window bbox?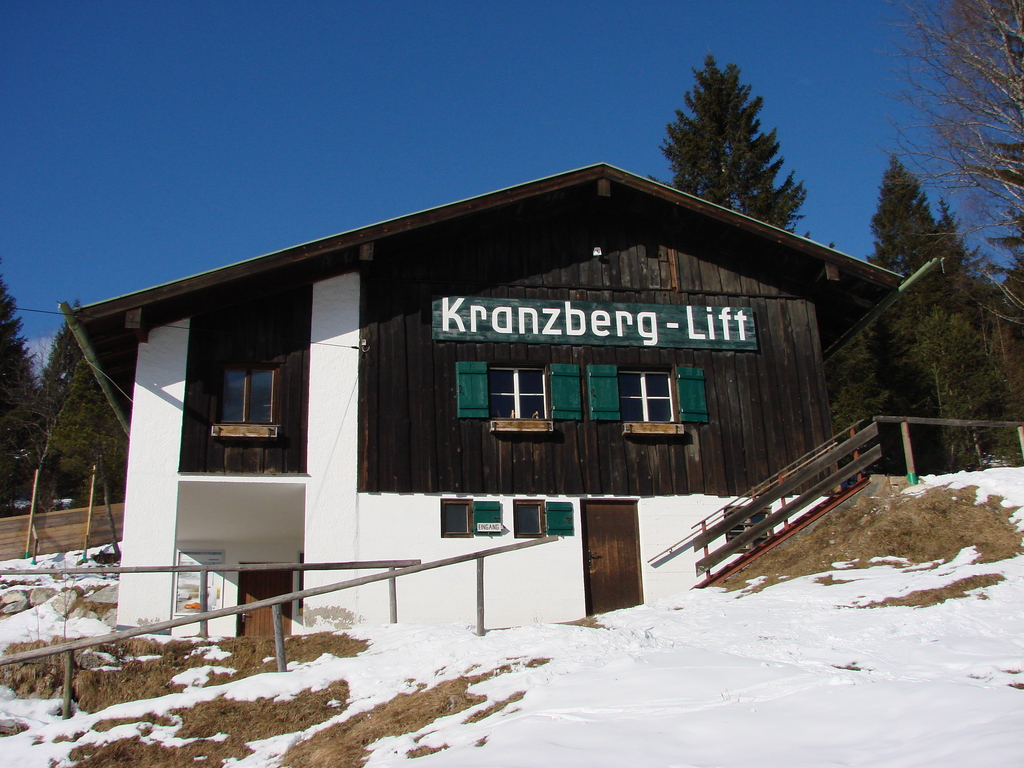
{"x1": 486, "y1": 362, "x2": 557, "y2": 430}
